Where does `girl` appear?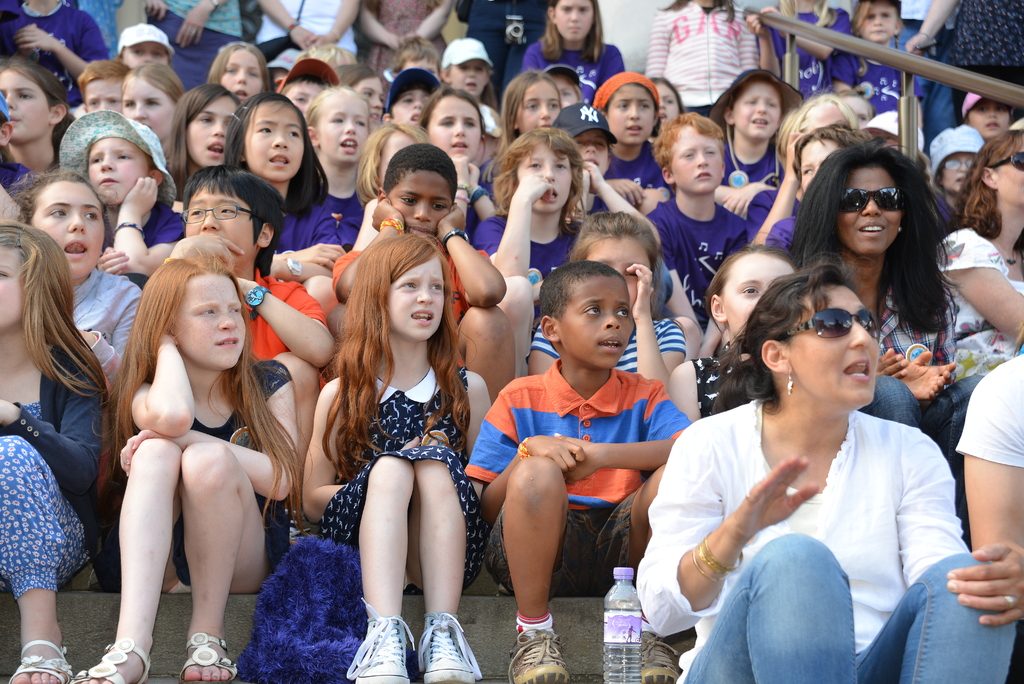
Appears at 710,63,819,217.
